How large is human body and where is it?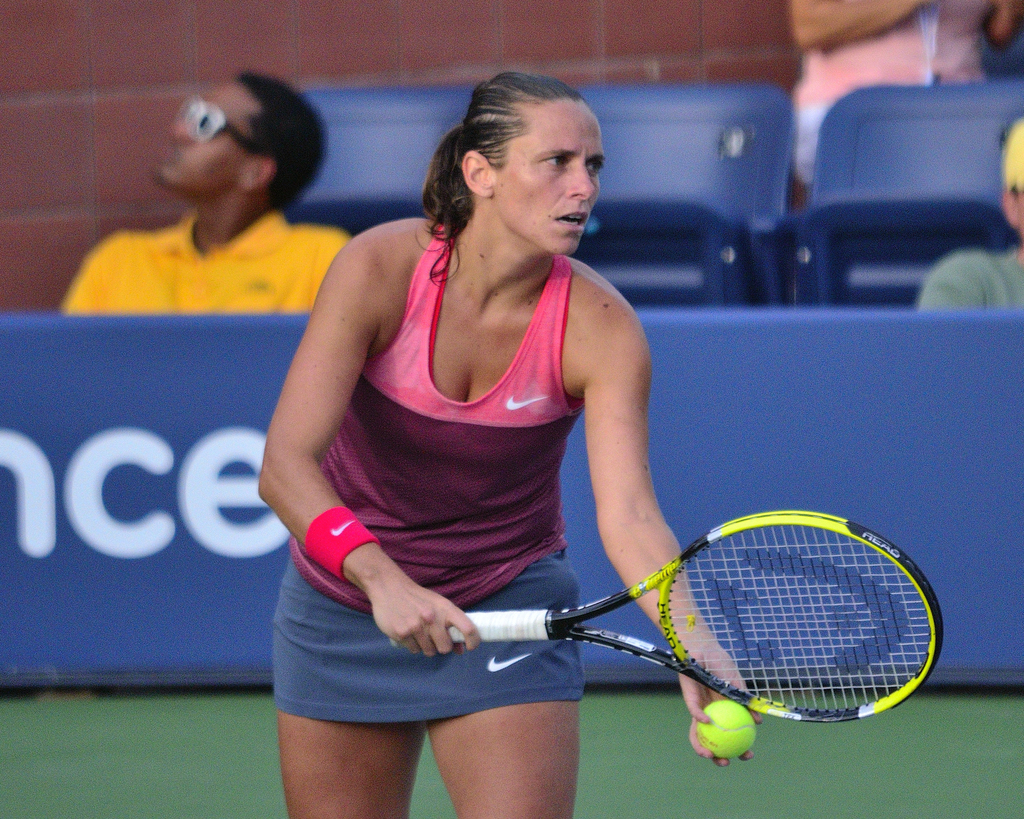
Bounding box: 59:204:349:317.
